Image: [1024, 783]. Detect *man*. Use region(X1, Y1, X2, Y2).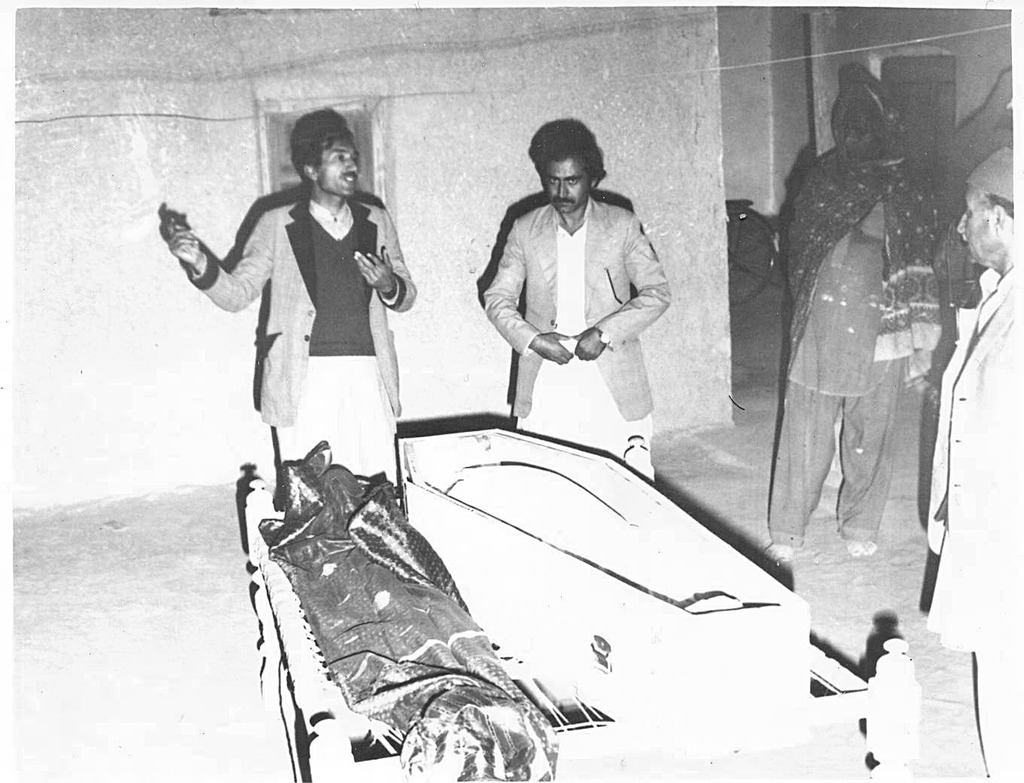
region(167, 122, 418, 505).
